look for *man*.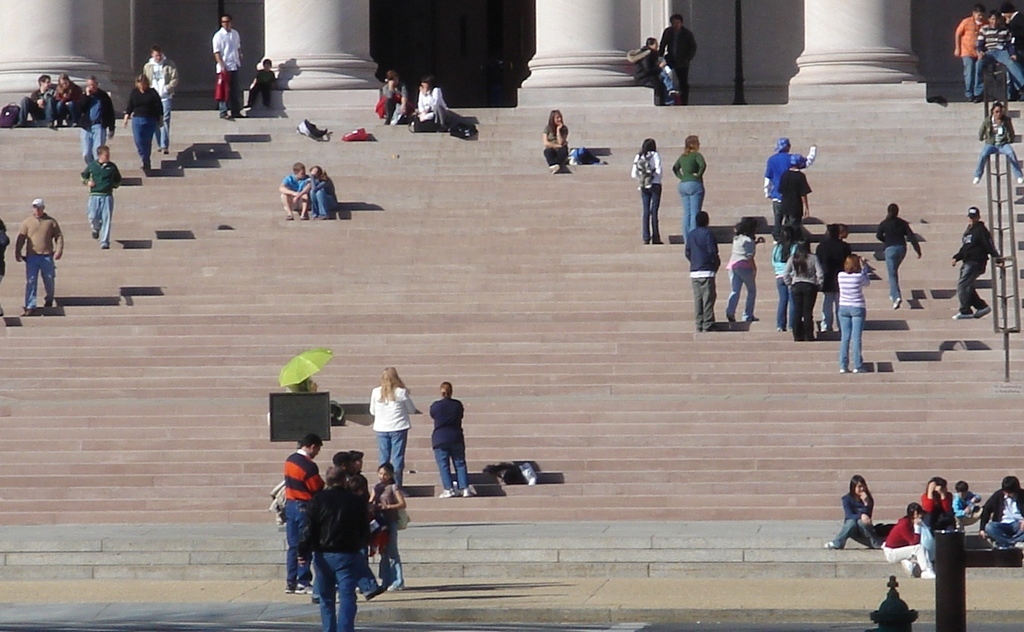
Found: {"x1": 952, "y1": 4, "x2": 988, "y2": 102}.
